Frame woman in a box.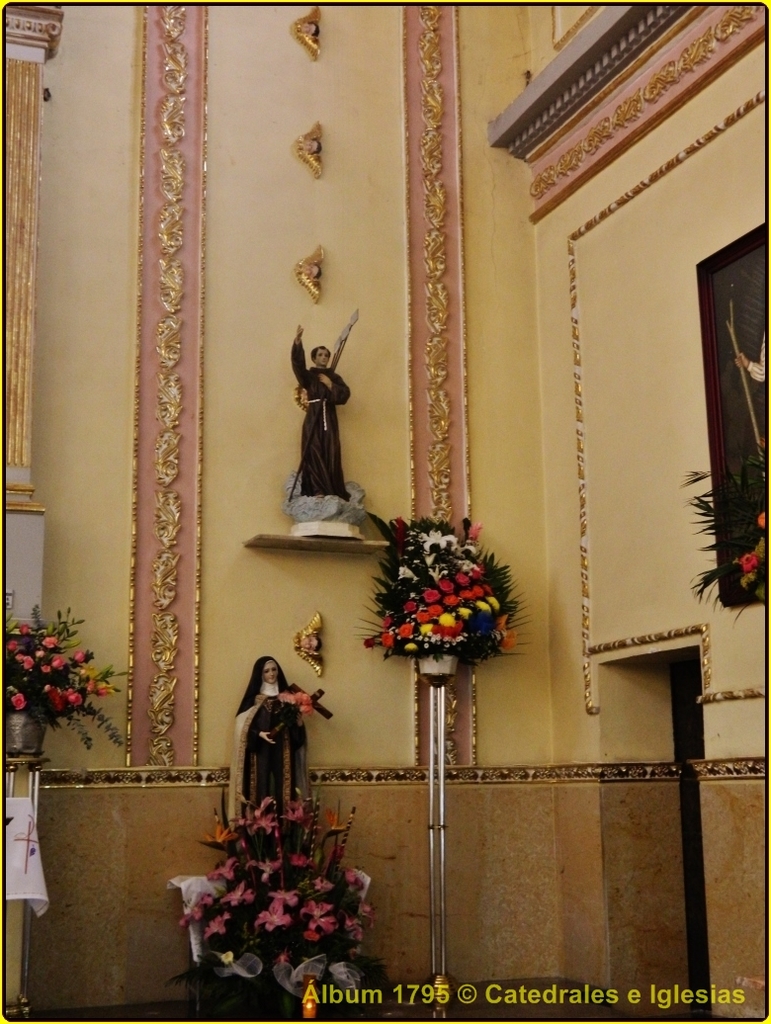
(219, 641, 323, 861).
